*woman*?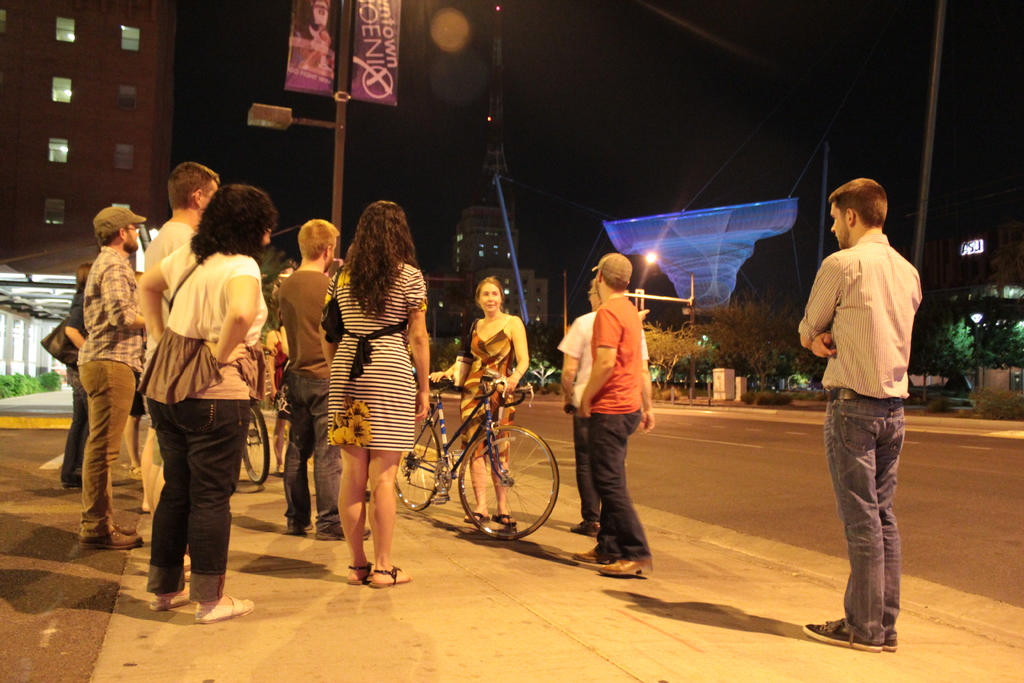
bbox=[429, 274, 533, 528]
